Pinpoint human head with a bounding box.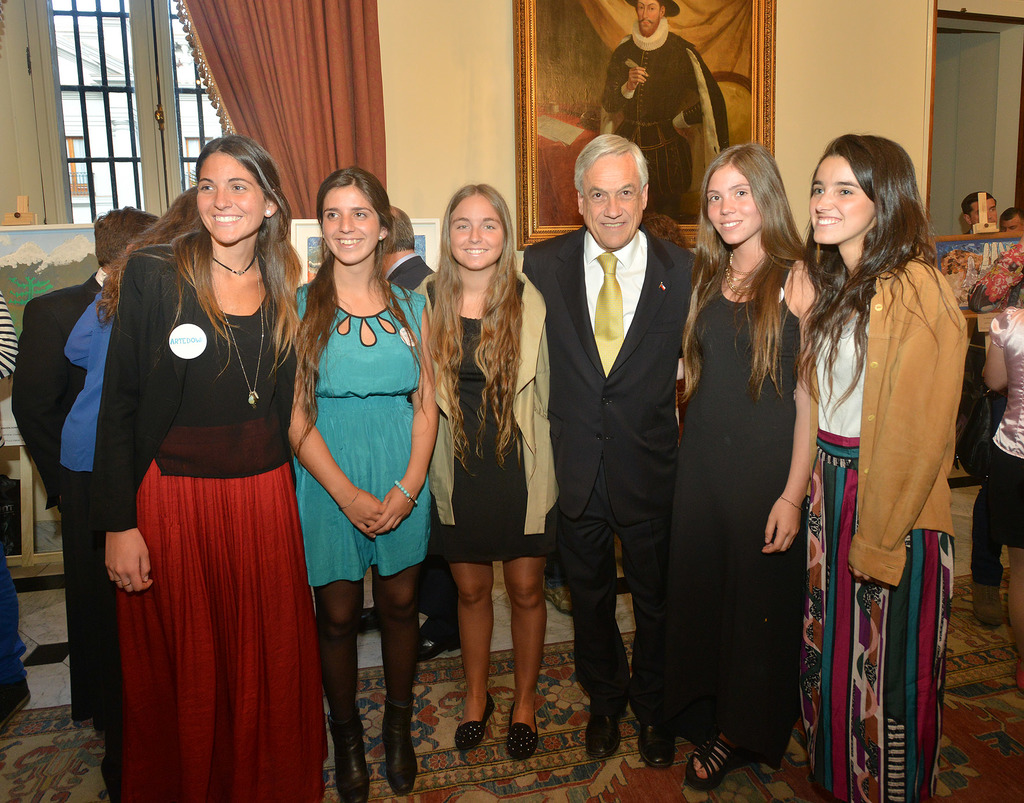
rect(702, 145, 785, 250).
